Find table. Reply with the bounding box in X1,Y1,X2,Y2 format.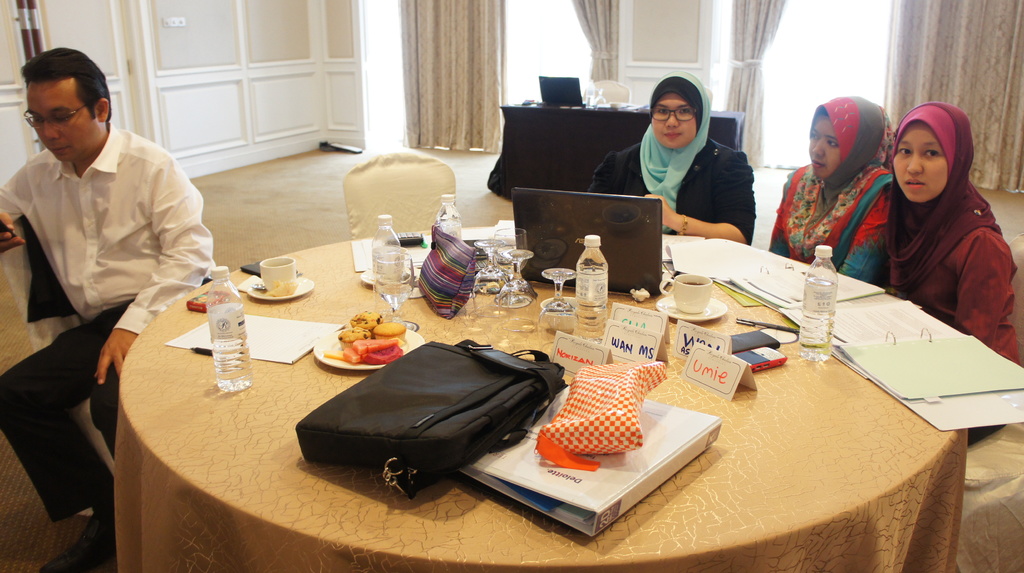
0,200,1023,572.
